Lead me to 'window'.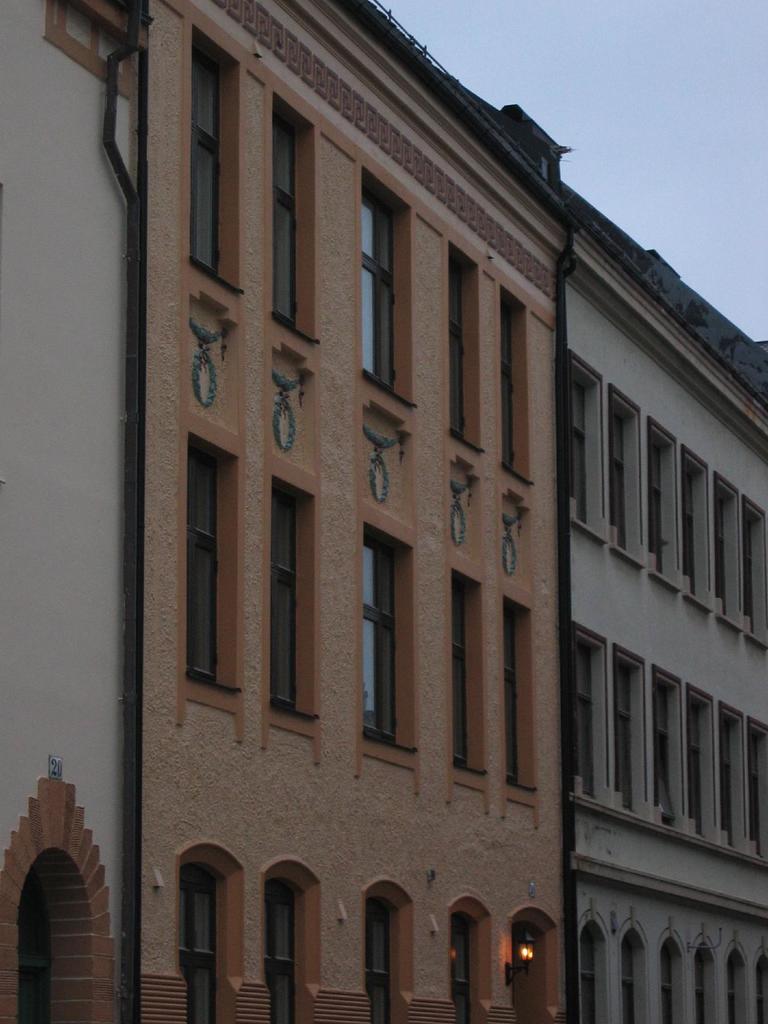
Lead to x1=356, y1=162, x2=413, y2=412.
